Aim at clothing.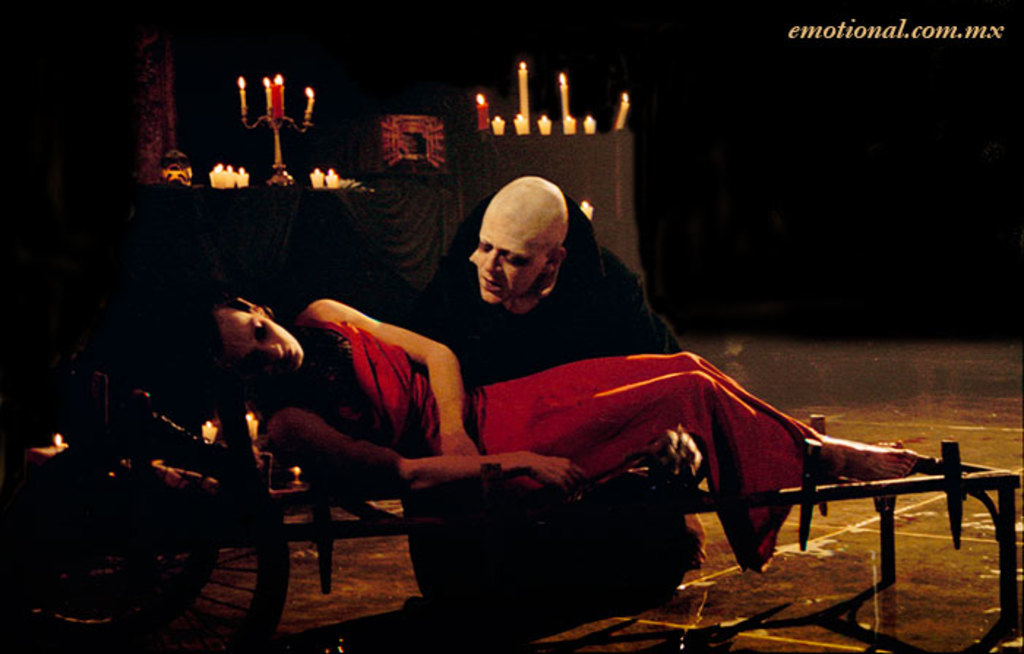
Aimed at (left=259, top=319, right=824, bottom=571).
